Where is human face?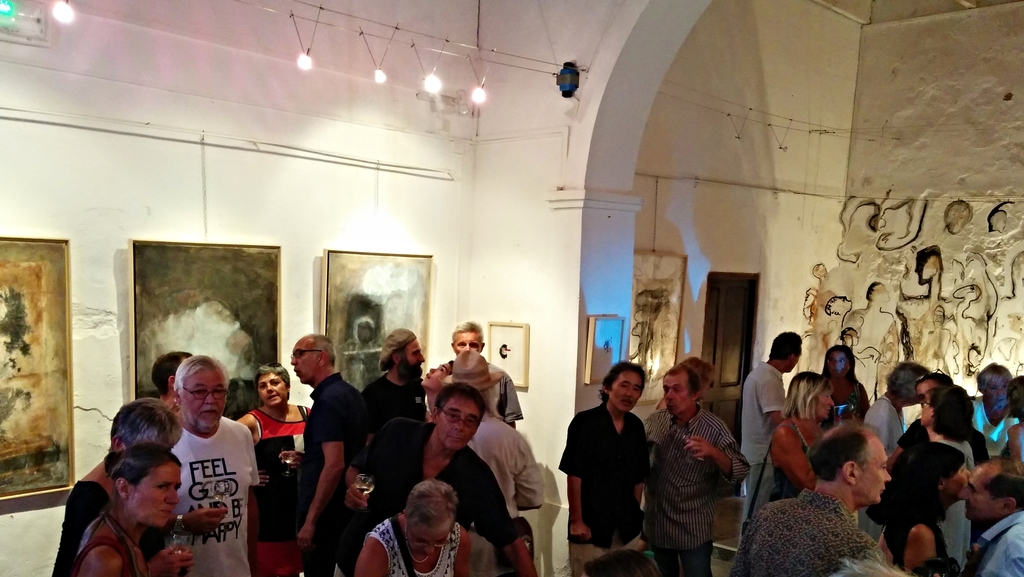
961,460,997,524.
